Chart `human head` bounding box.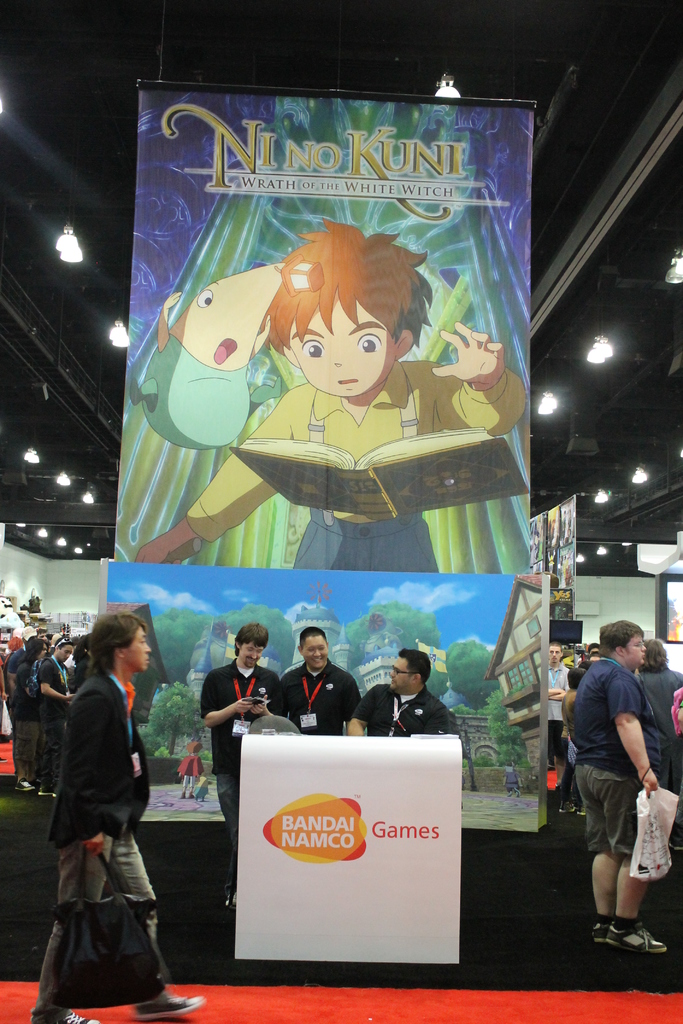
Charted: left=19, top=627, right=38, bottom=648.
